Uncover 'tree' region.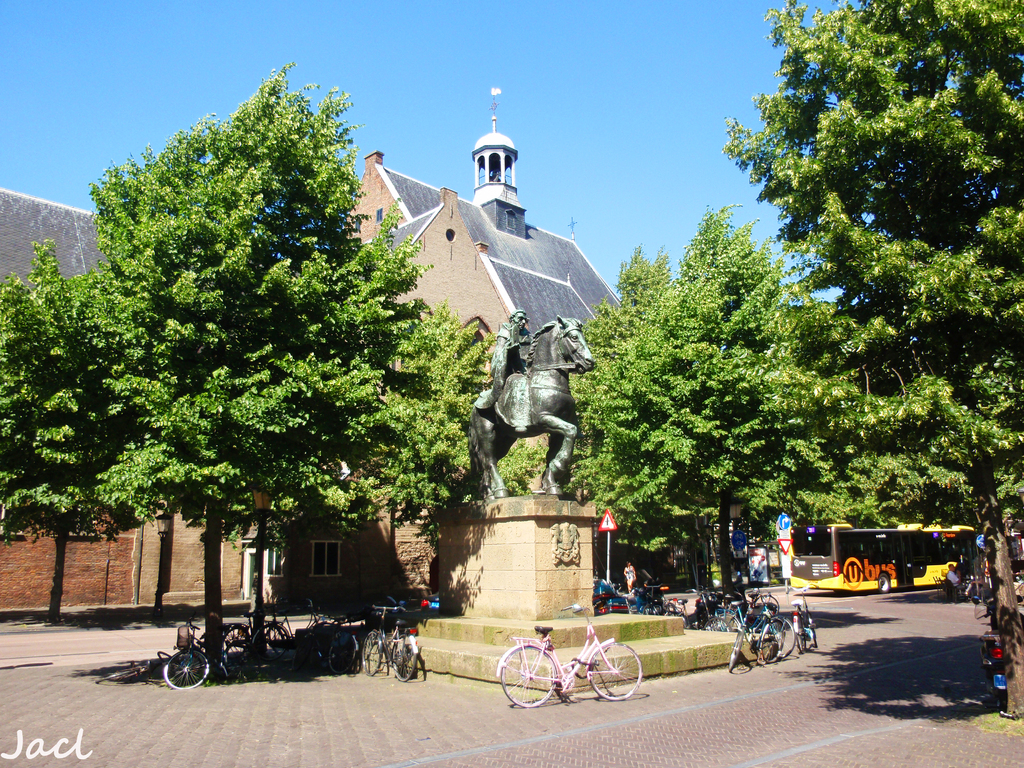
Uncovered: <region>559, 182, 892, 641</region>.
